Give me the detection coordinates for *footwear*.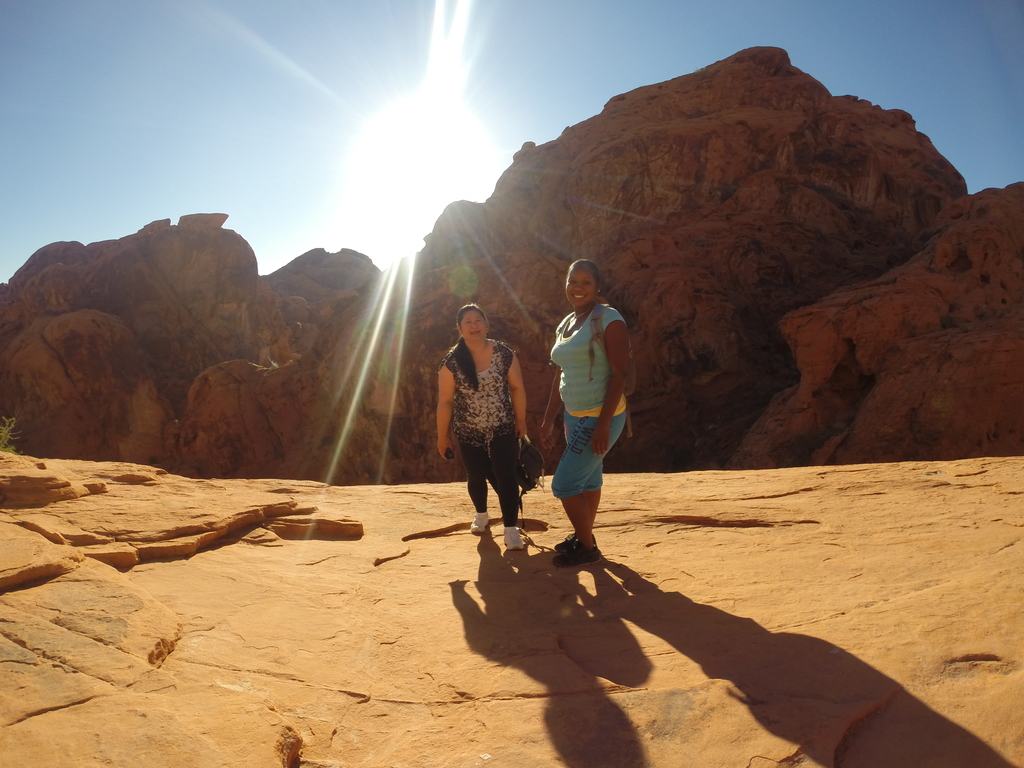
(469,511,490,534).
